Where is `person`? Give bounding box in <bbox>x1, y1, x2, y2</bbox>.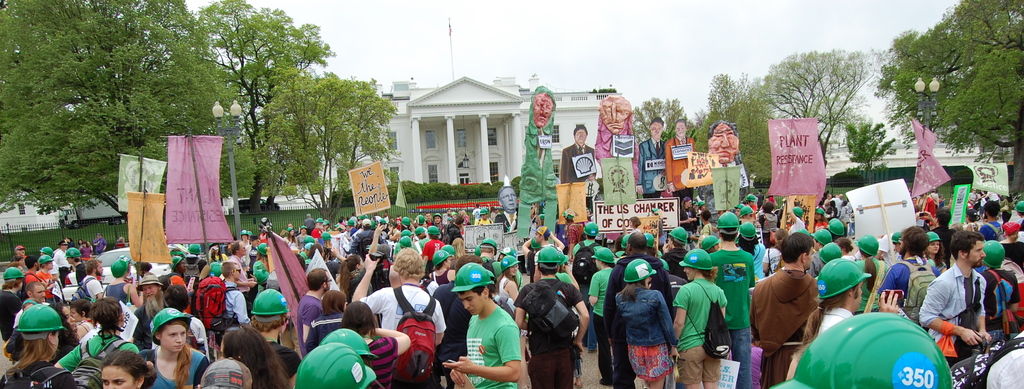
<bbox>707, 122, 743, 210</bbox>.
